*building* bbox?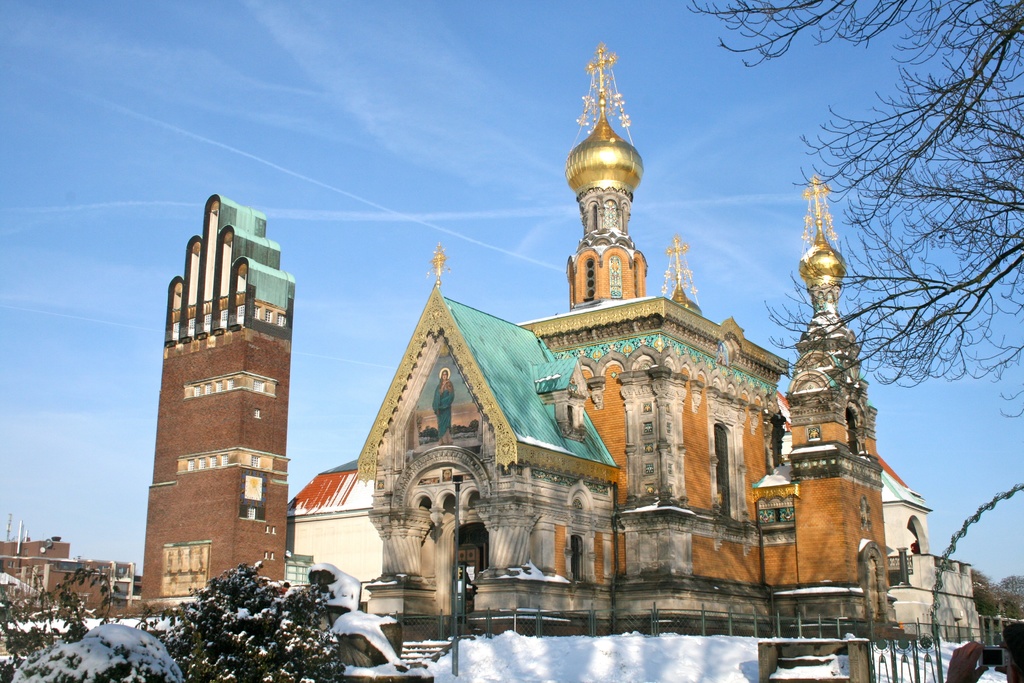
box=[139, 41, 981, 639]
